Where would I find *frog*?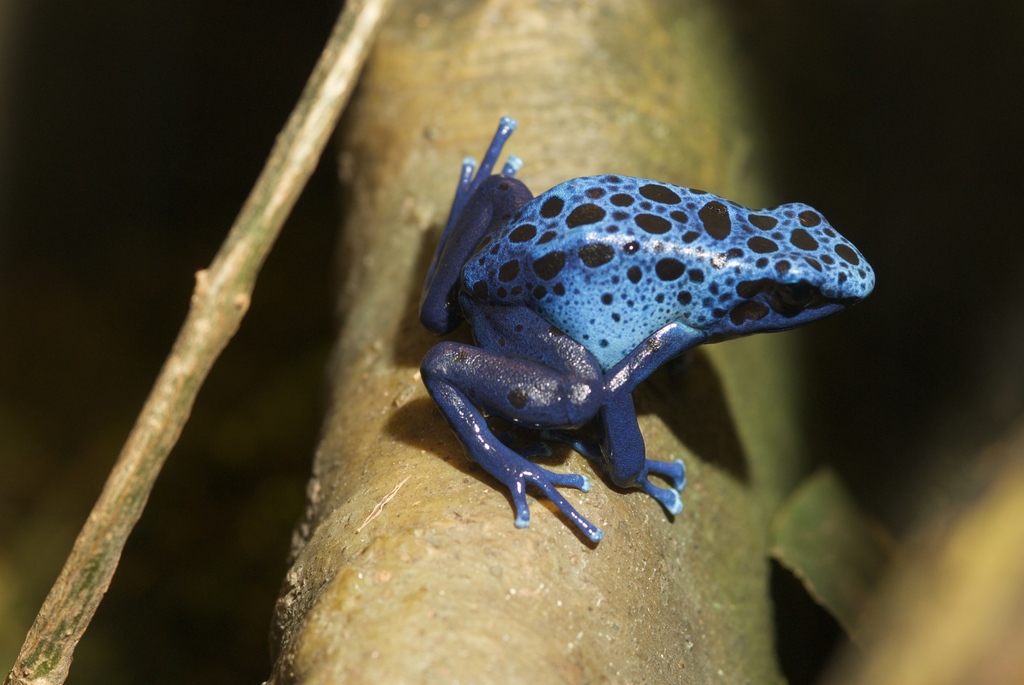
At pyautogui.locateOnScreen(414, 114, 876, 546).
